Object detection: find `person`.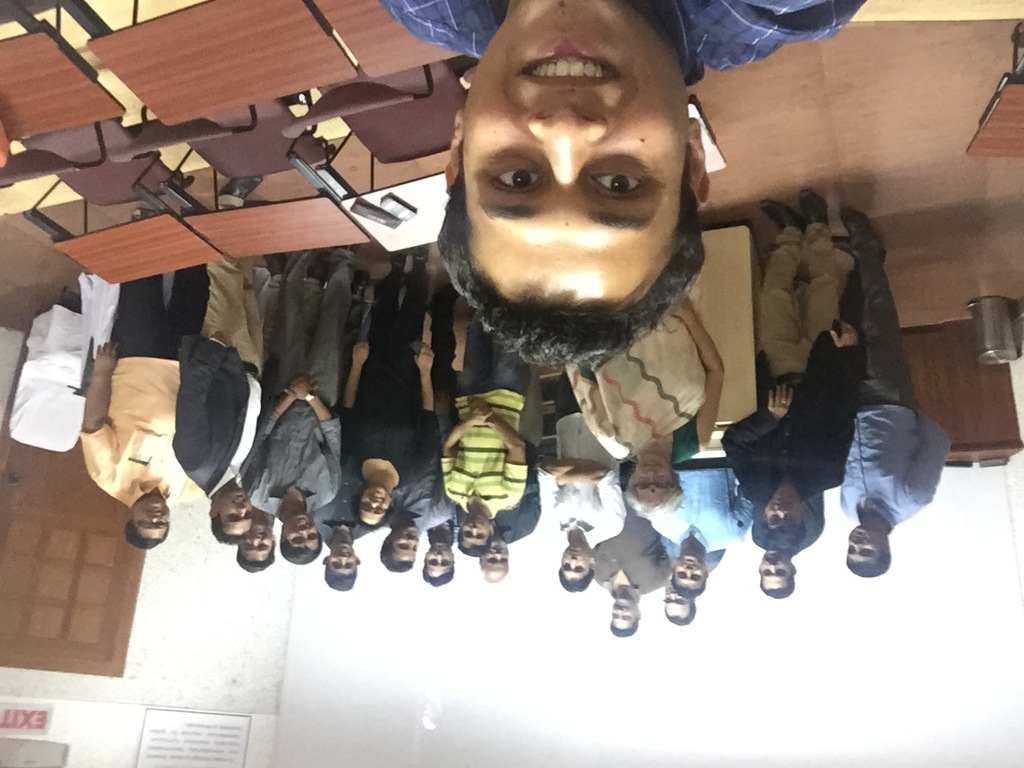
bbox(253, 246, 349, 562).
